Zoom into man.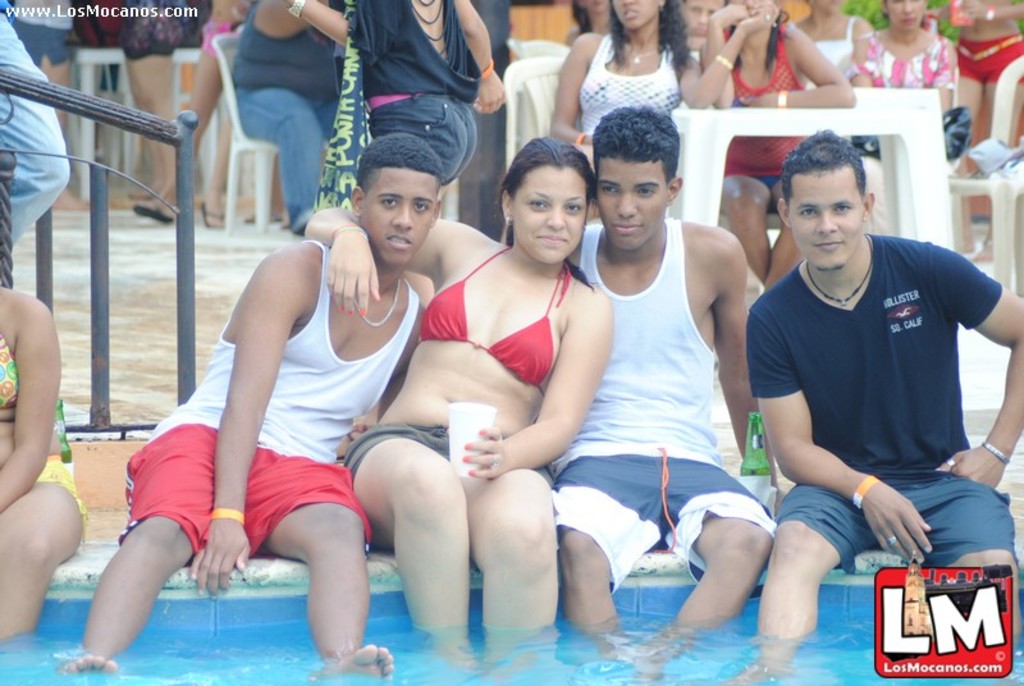
Zoom target: l=49, t=133, r=398, b=685.
